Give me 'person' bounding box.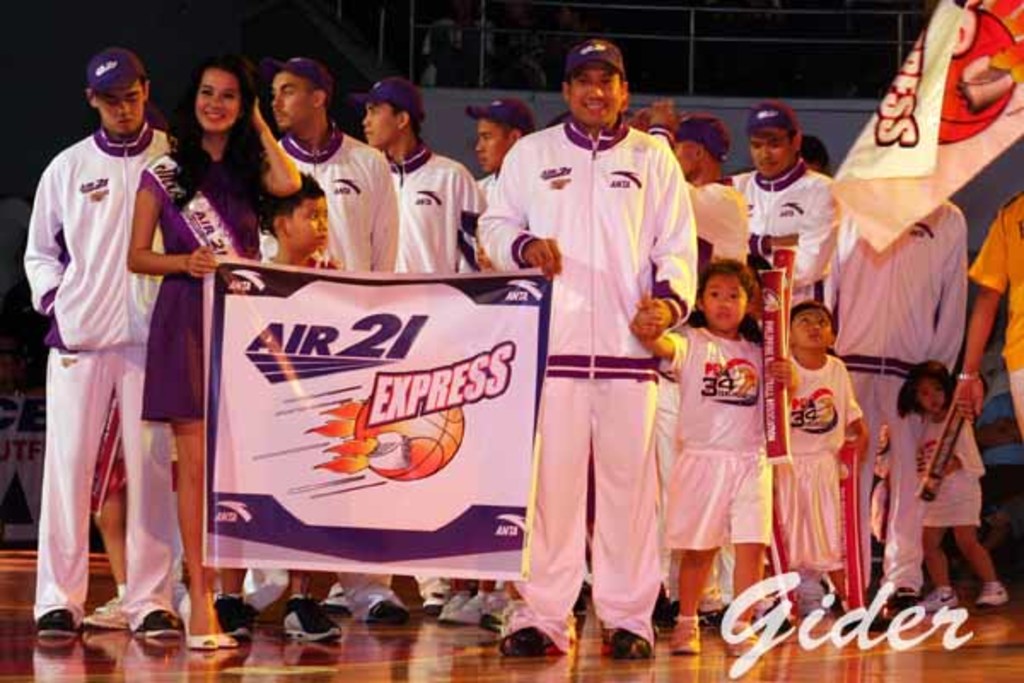
(left=819, top=121, right=975, bottom=599).
